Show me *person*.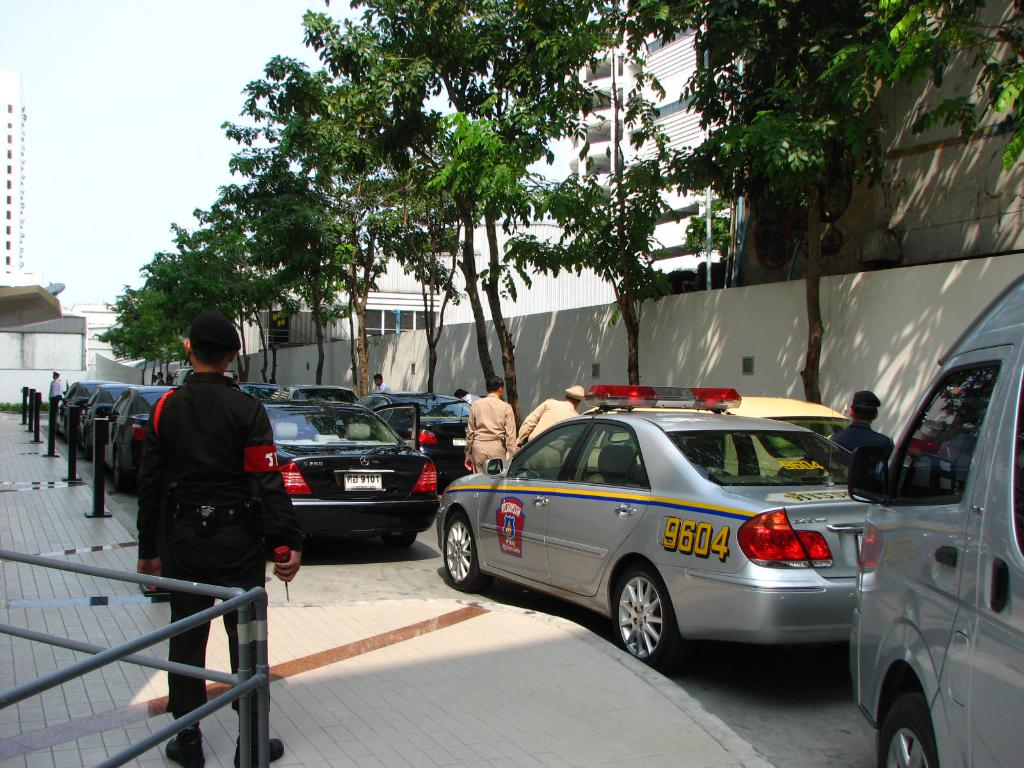
*person* is here: BBox(518, 385, 583, 452).
